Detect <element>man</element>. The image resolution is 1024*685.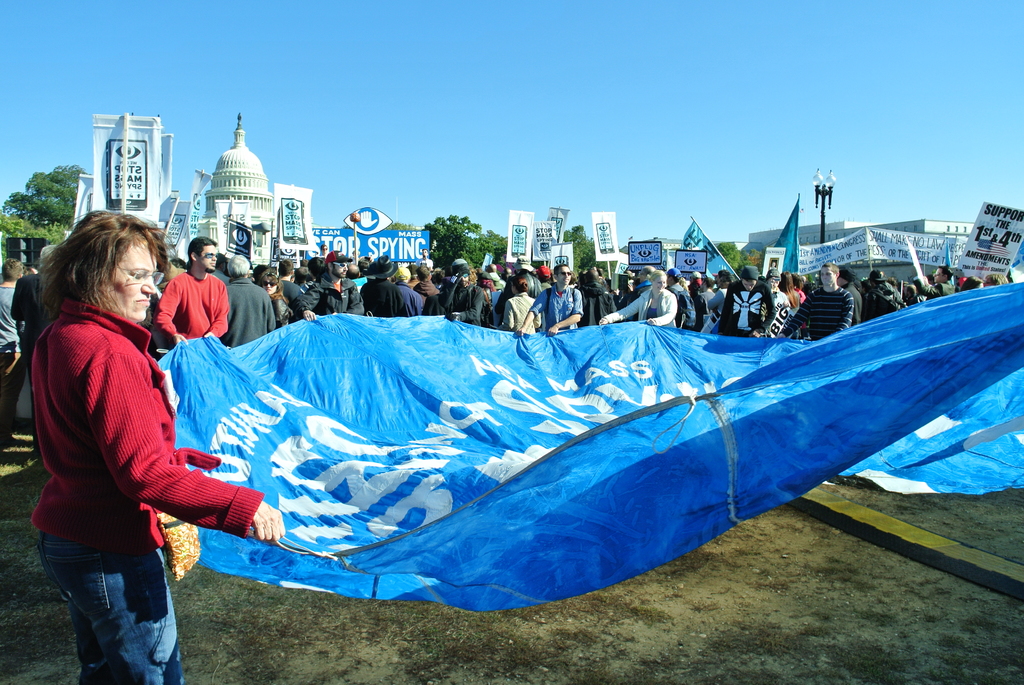
(763,264,786,336).
